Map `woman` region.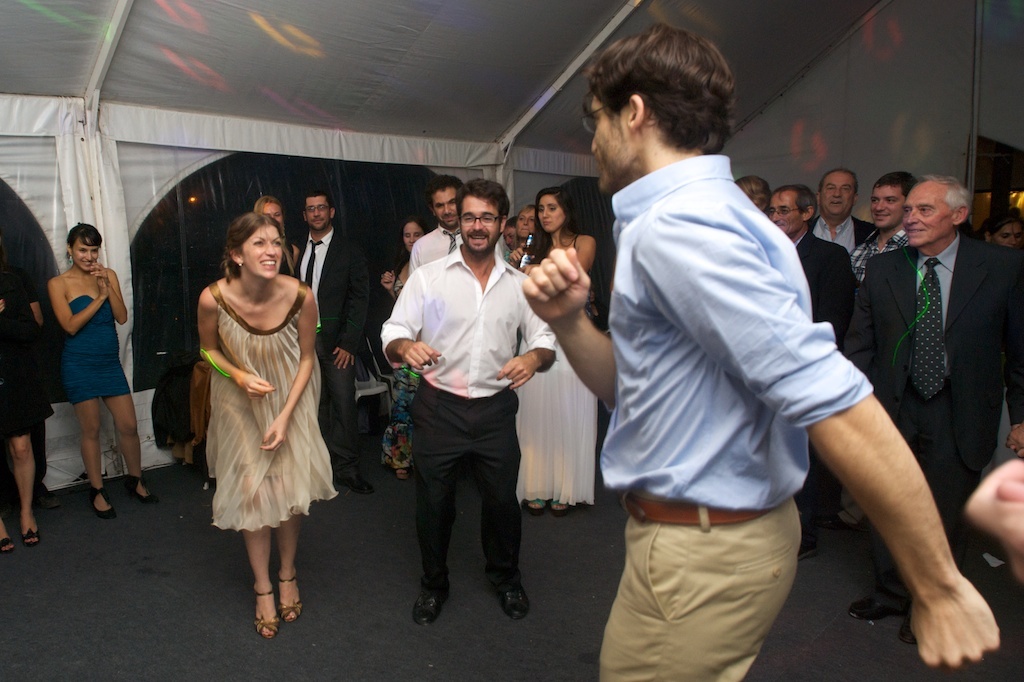
Mapped to <box>378,218,431,475</box>.
